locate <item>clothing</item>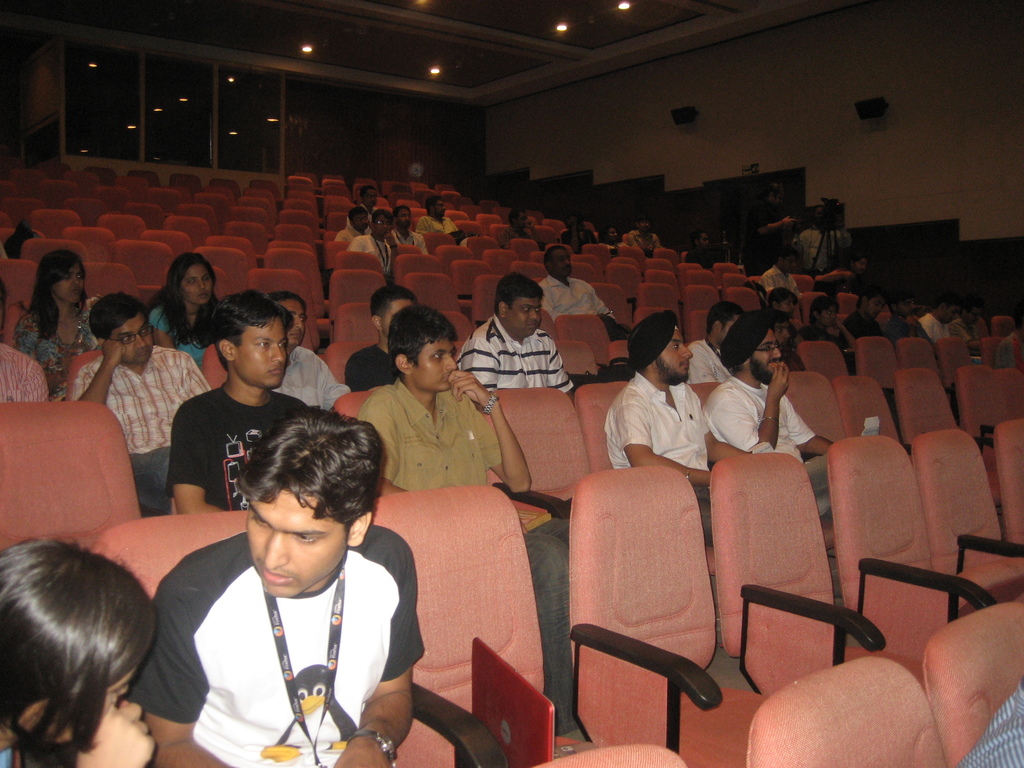
locate(350, 375, 506, 491)
